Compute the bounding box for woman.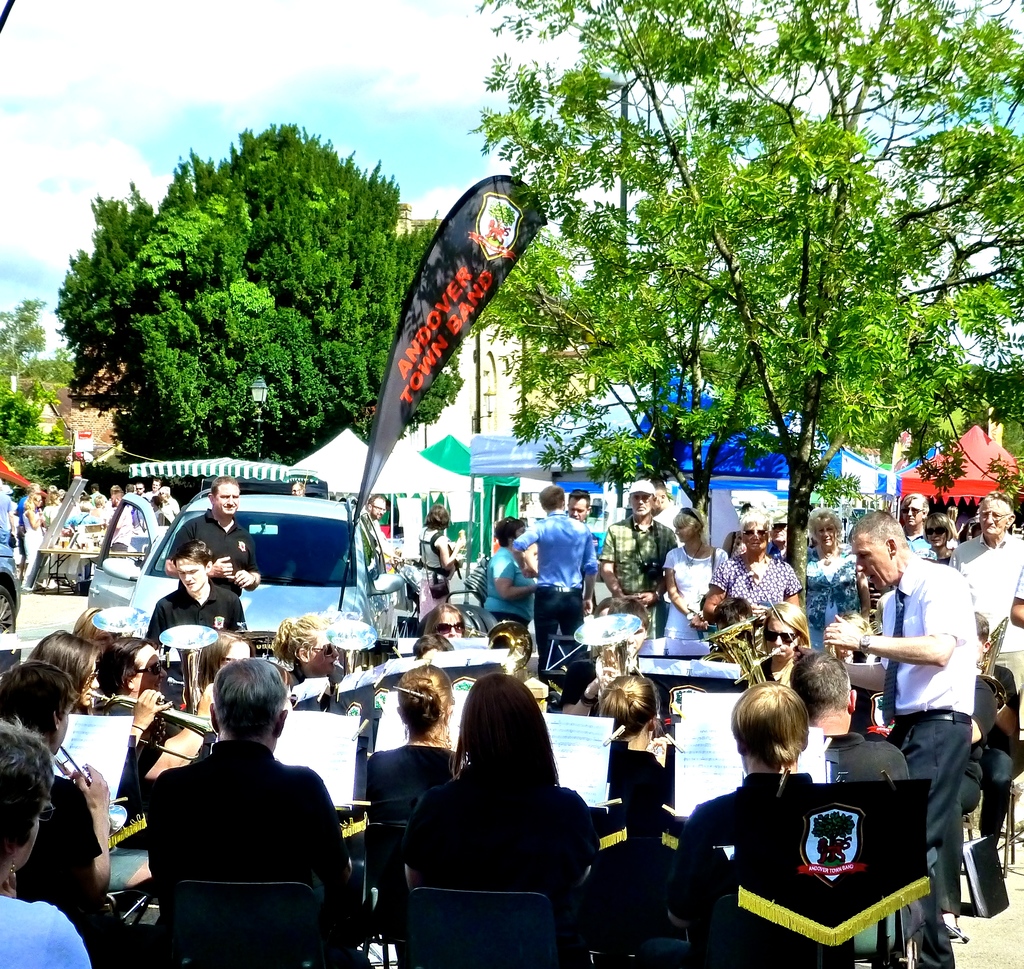
BBox(801, 507, 869, 650).
